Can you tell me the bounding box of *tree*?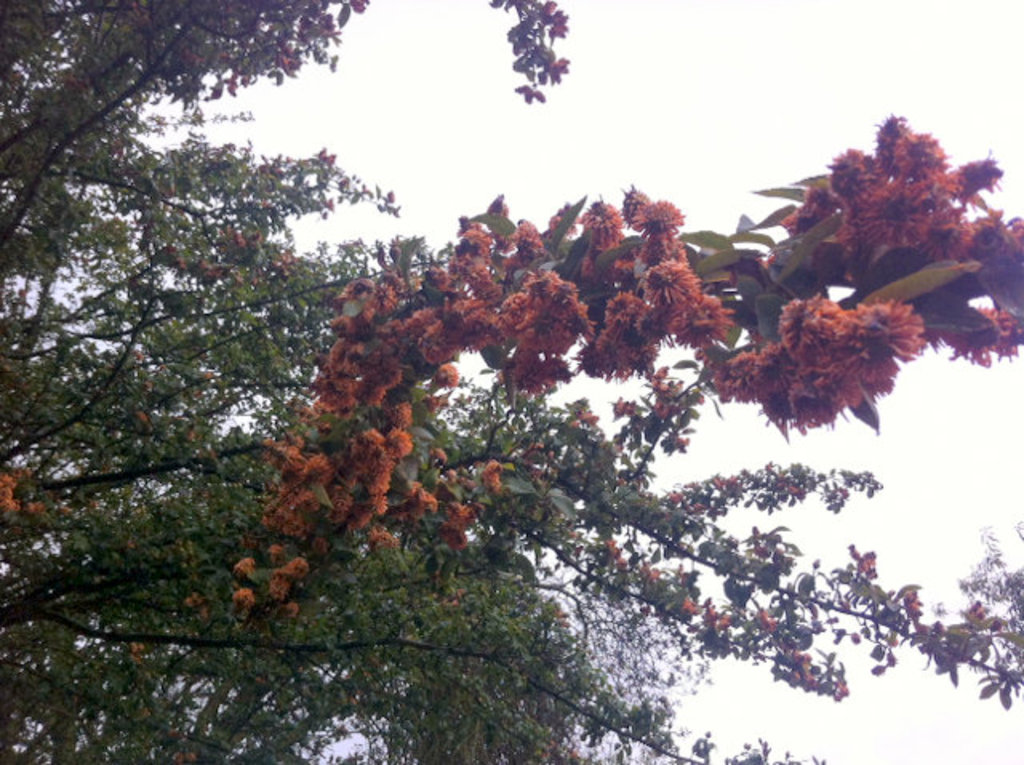
(left=0, top=0, right=1022, bottom=763).
